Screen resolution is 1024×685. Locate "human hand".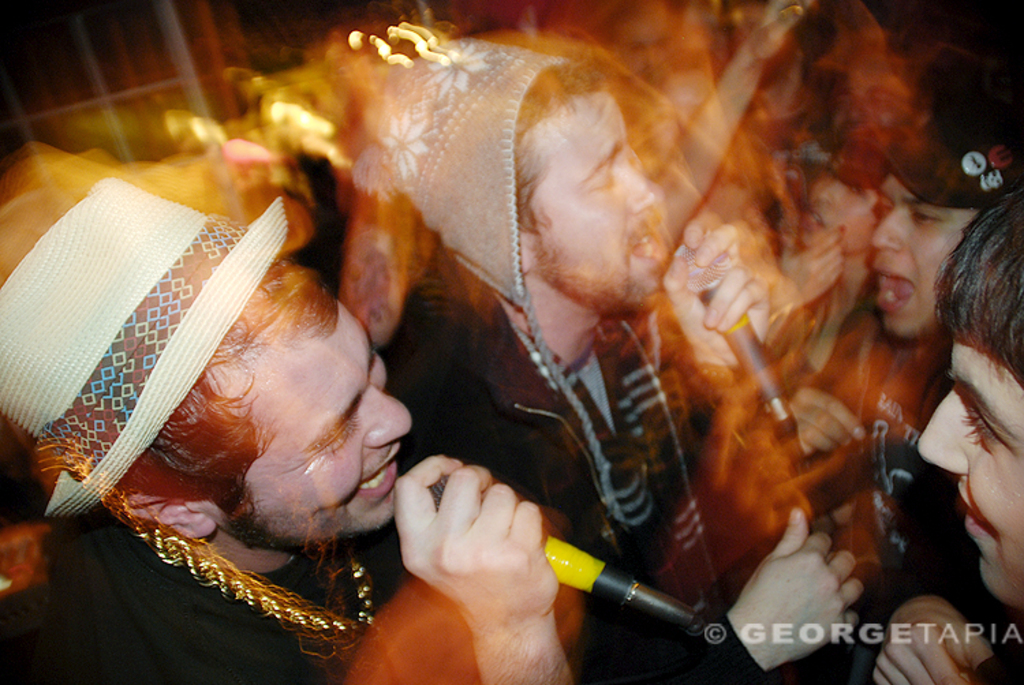
bbox=(770, 216, 849, 304).
